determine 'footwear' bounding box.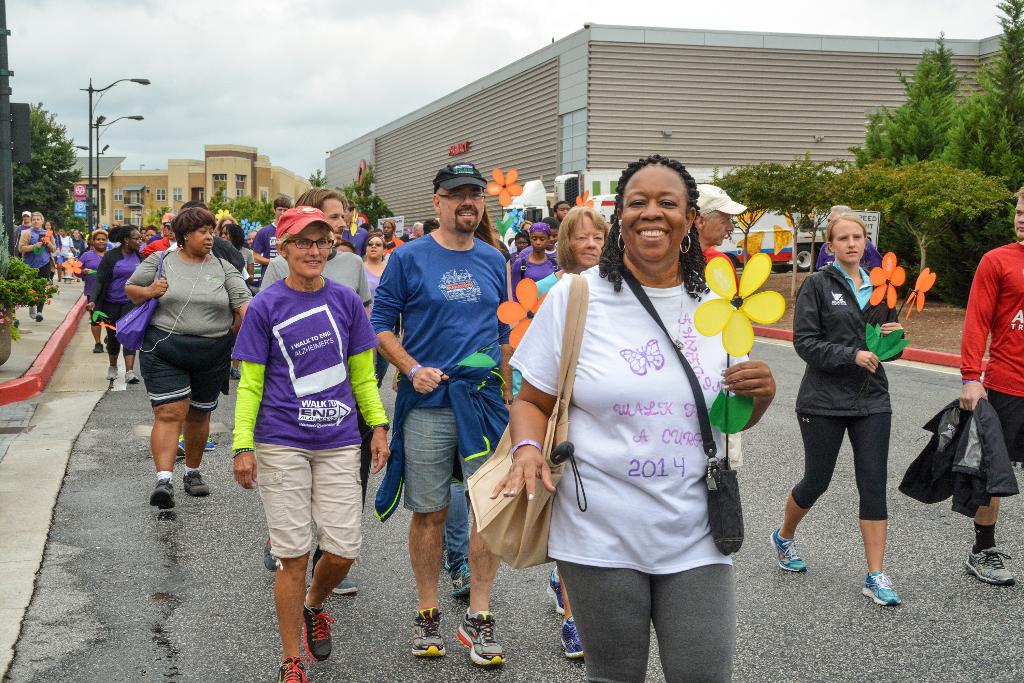
Determined: x1=276, y1=655, x2=314, y2=682.
